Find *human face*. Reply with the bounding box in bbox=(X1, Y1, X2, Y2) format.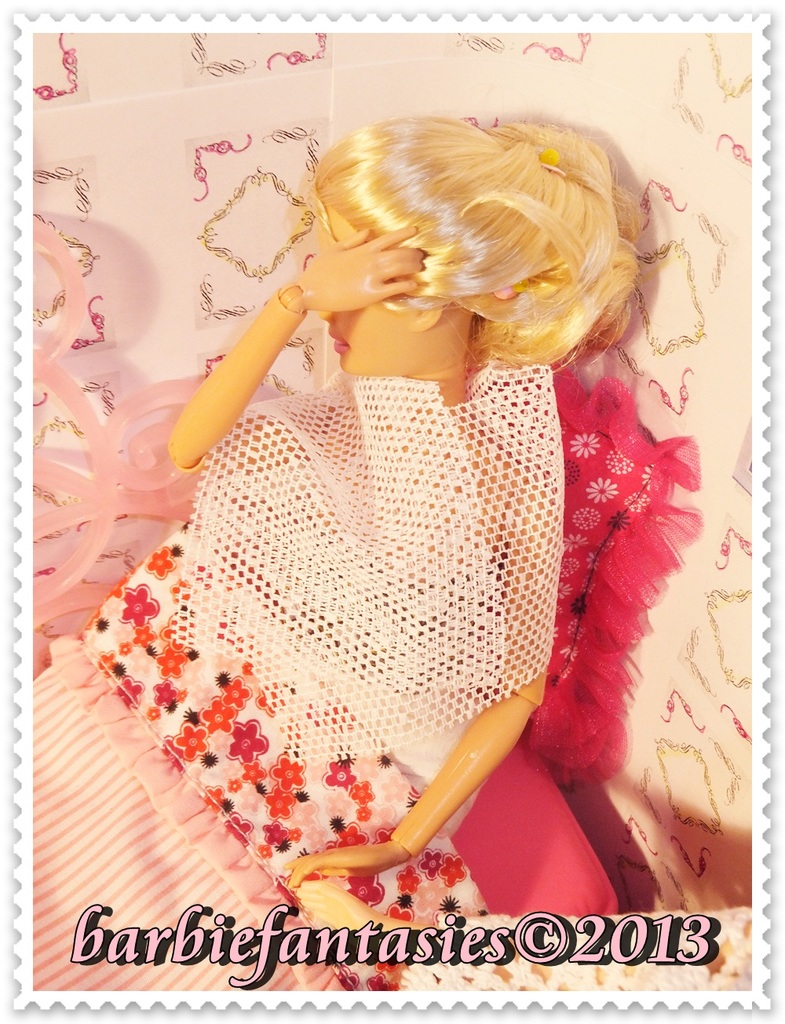
bbox=(315, 203, 396, 370).
